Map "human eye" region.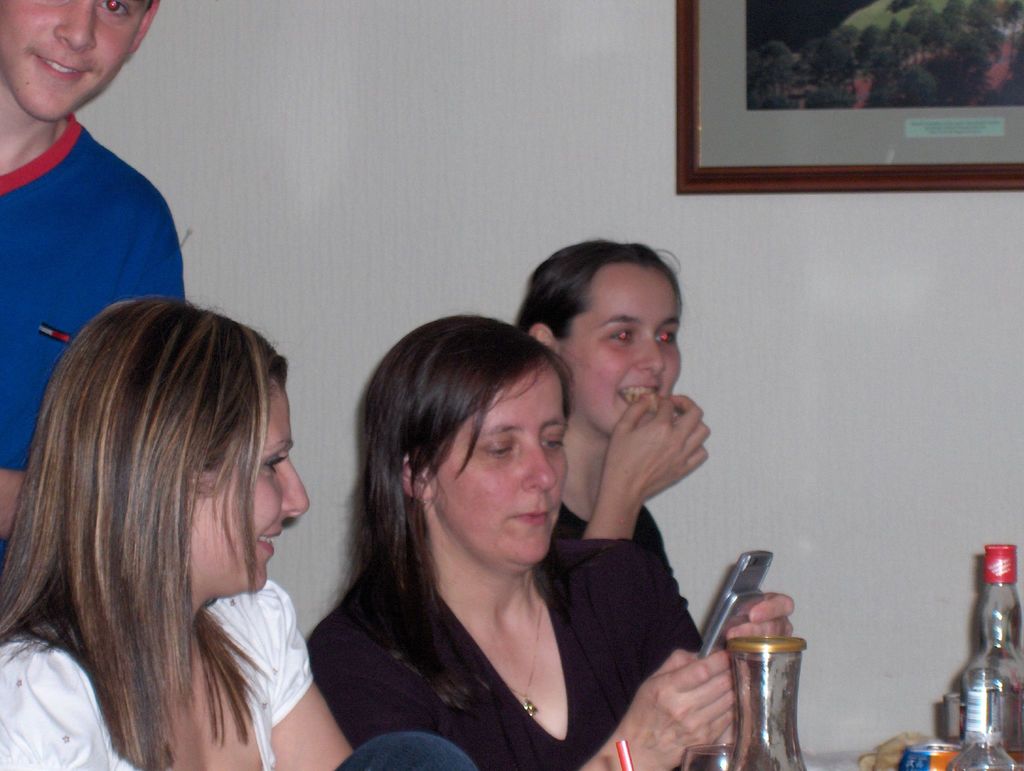
Mapped to <region>653, 330, 676, 347</region>.
